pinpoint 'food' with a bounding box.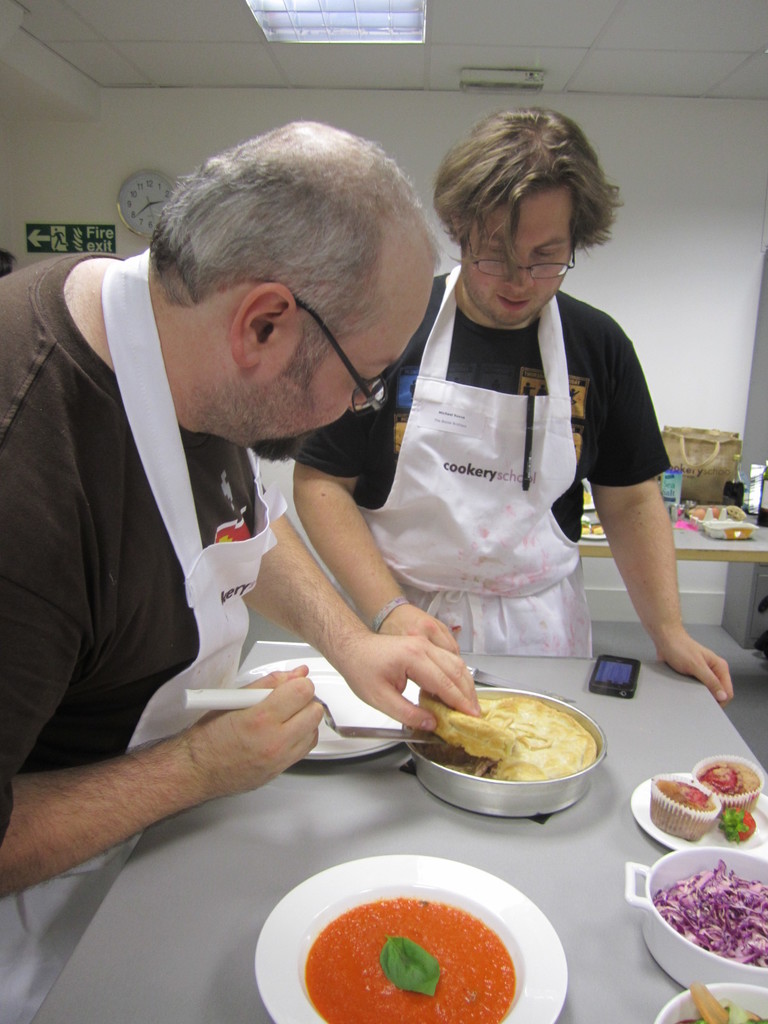
select_region(657, 858, 767, 972).
